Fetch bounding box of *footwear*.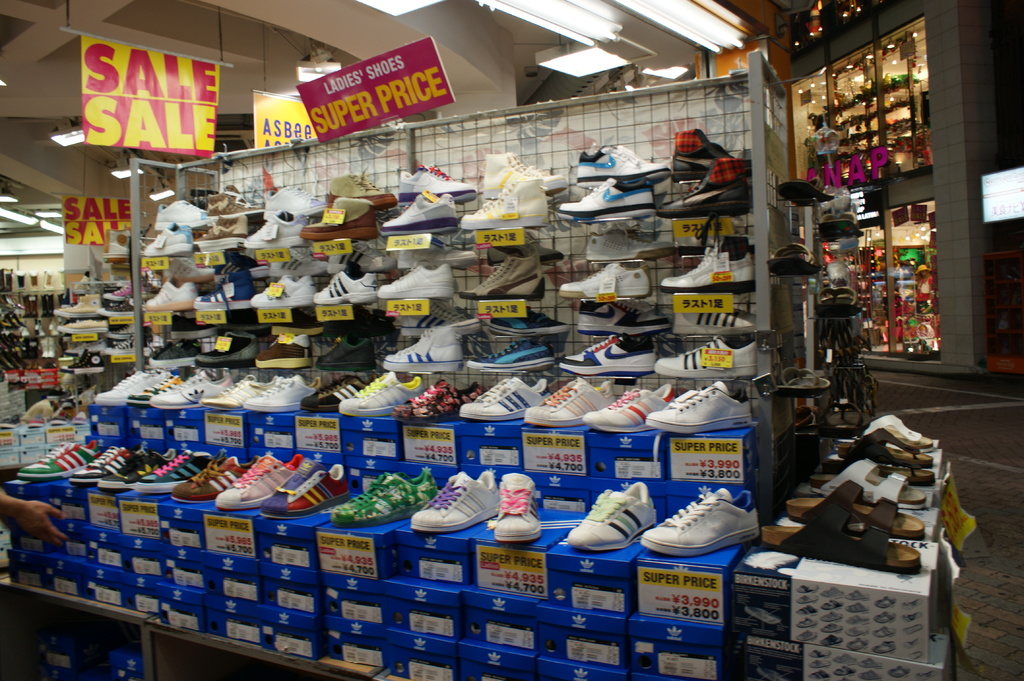
Bbox: select_region(252, 367, 329, 408).
